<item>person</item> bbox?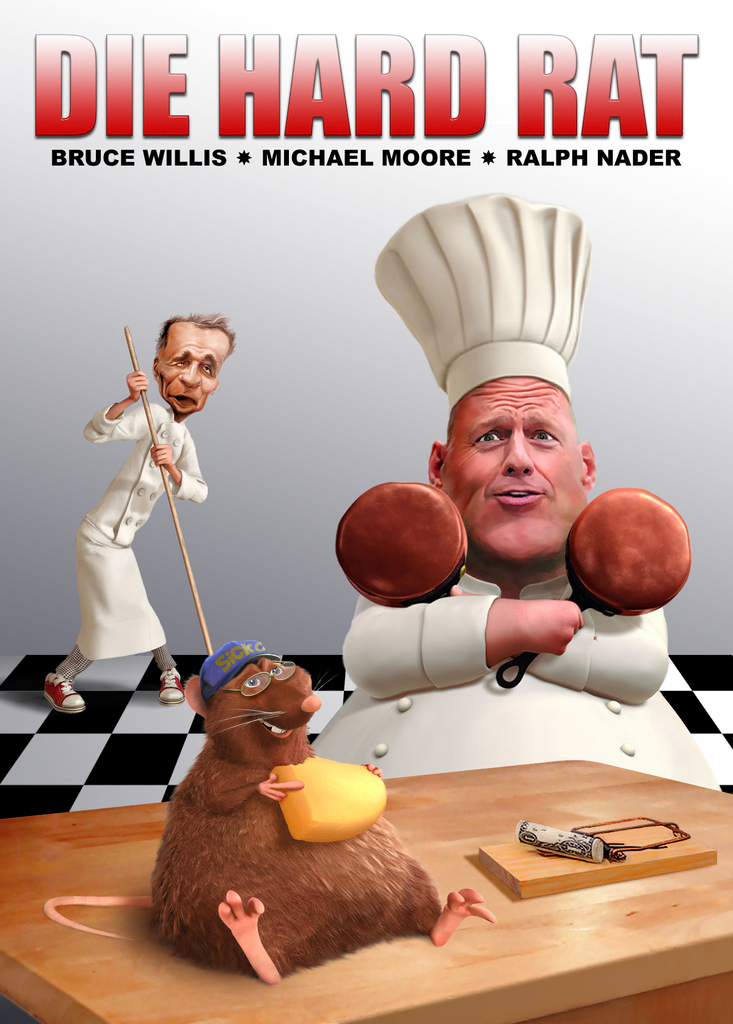
bbox(307, 195, 721, 801)
